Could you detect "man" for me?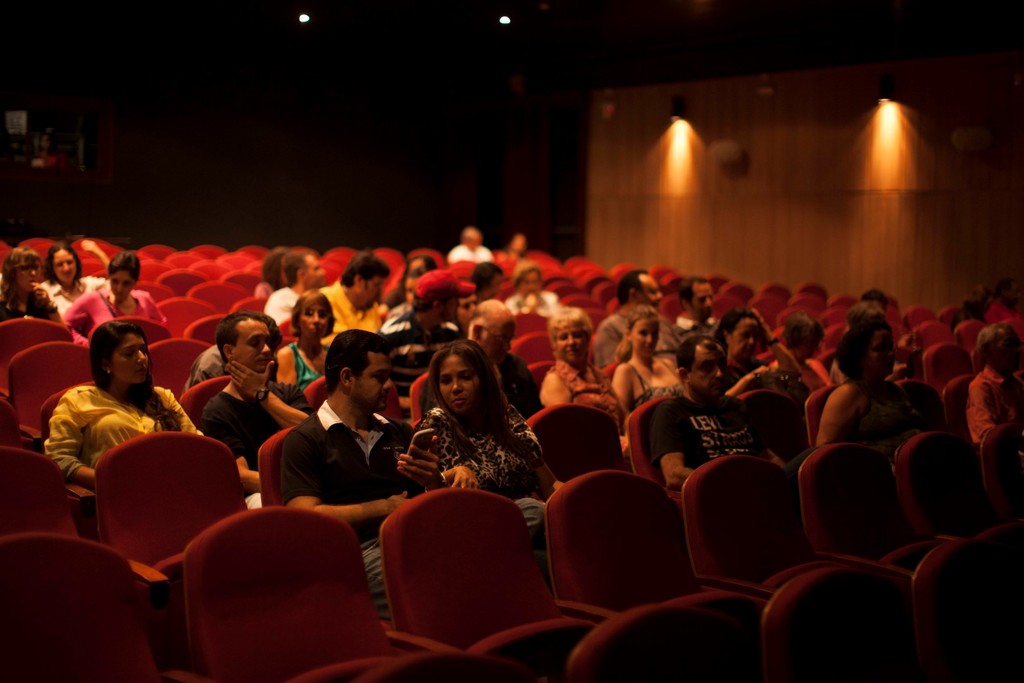
Detection result: (left=593, top=273, right=682, bottom=378).
